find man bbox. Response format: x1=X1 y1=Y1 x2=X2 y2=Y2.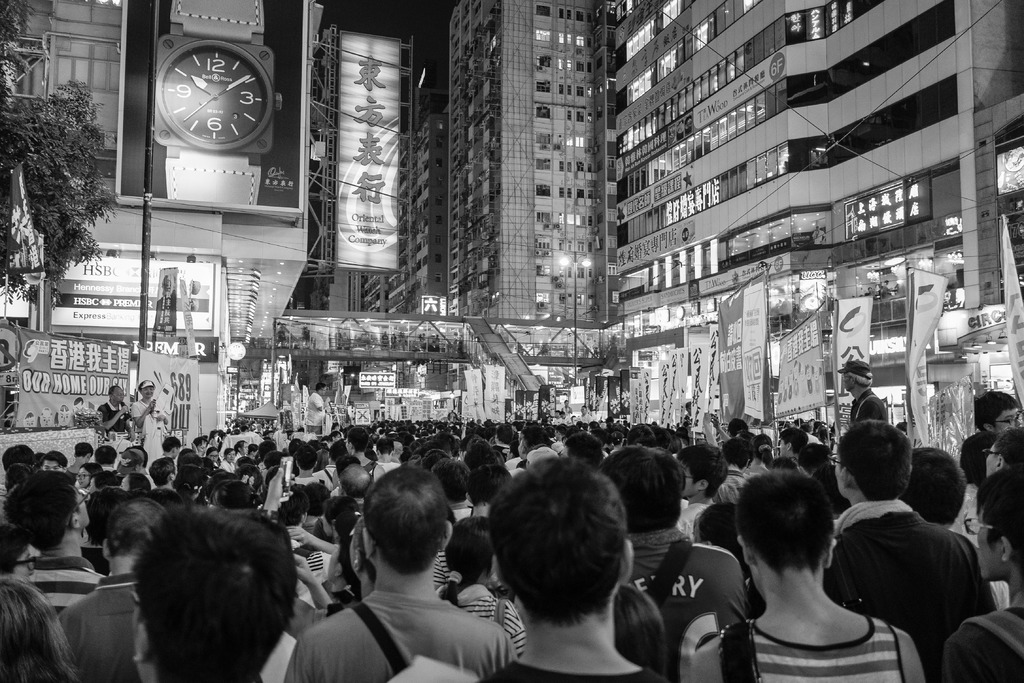
x1=372 y1=440 x2=399 y2=473.
